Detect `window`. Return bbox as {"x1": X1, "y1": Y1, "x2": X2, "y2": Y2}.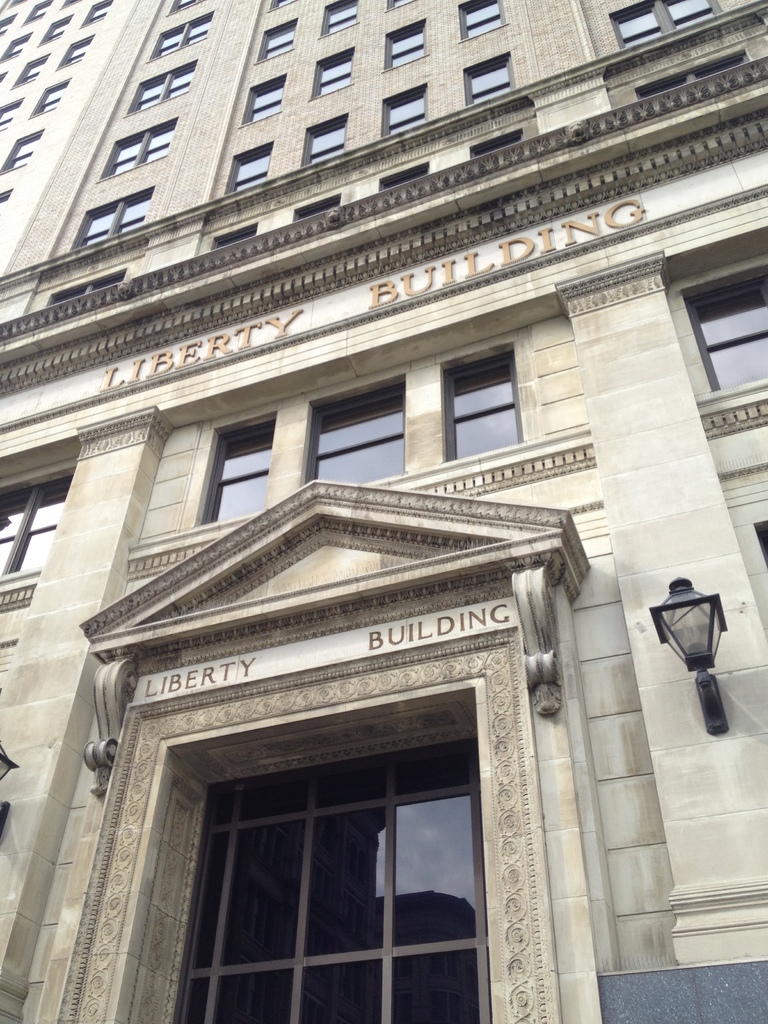
{"x1": 204, "y1": 416, "x2": 281, "y2": 528}.
